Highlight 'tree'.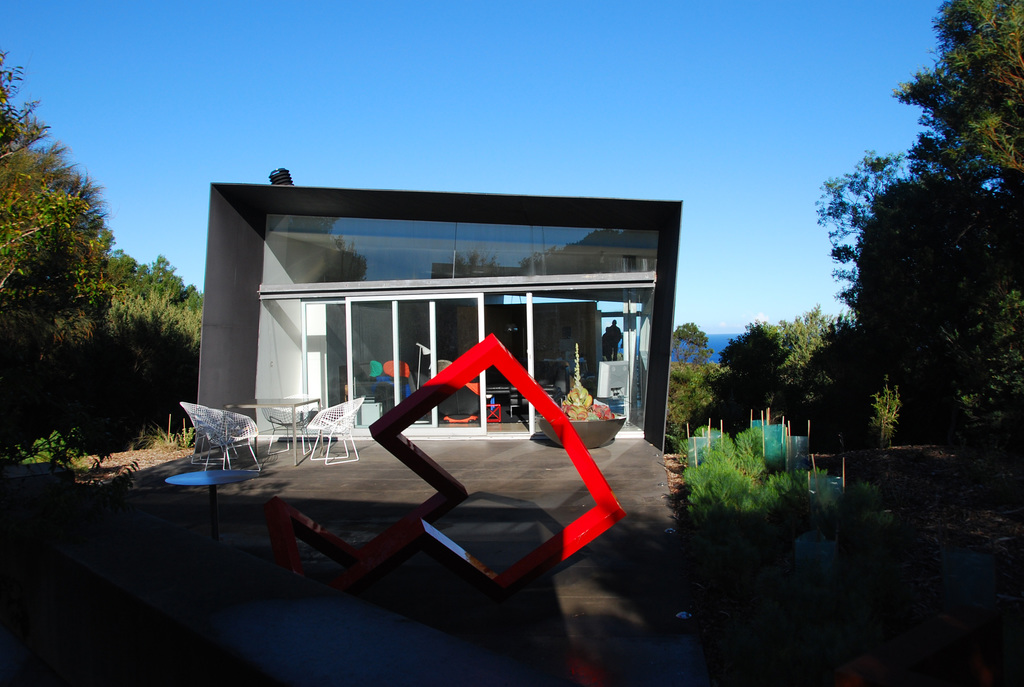
Highlighted region: 655, 322, 730, 456.
